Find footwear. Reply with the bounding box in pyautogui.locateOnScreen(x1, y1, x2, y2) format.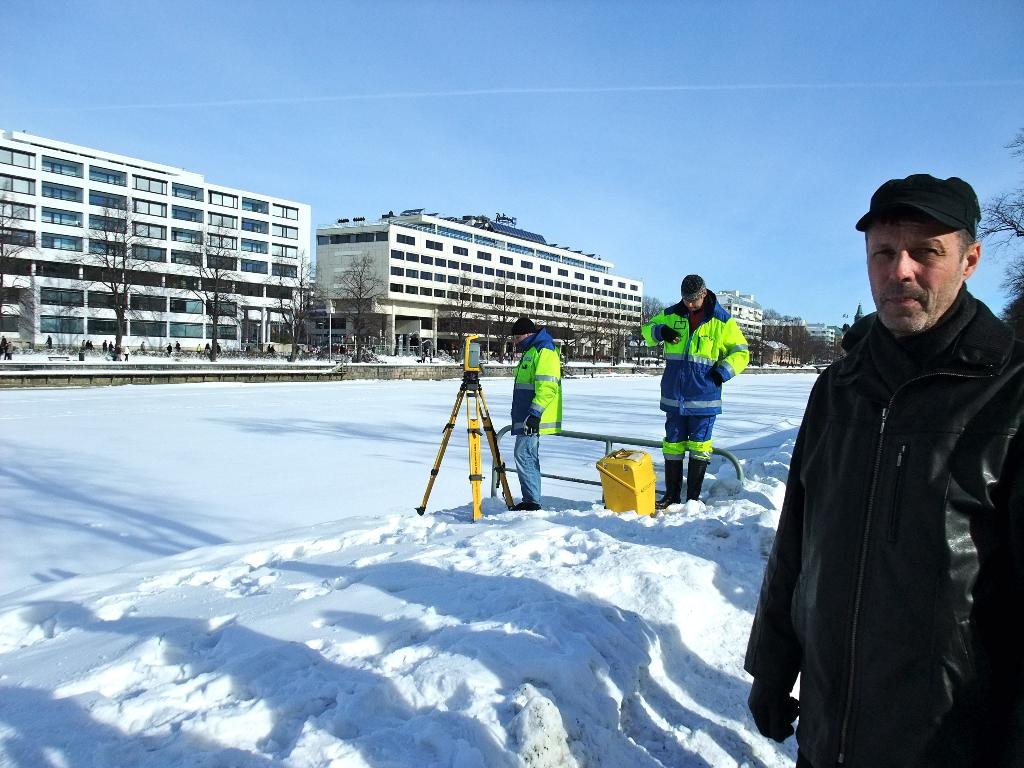
pyautogui.locateOnScreen(653, 460, 681, 510).
